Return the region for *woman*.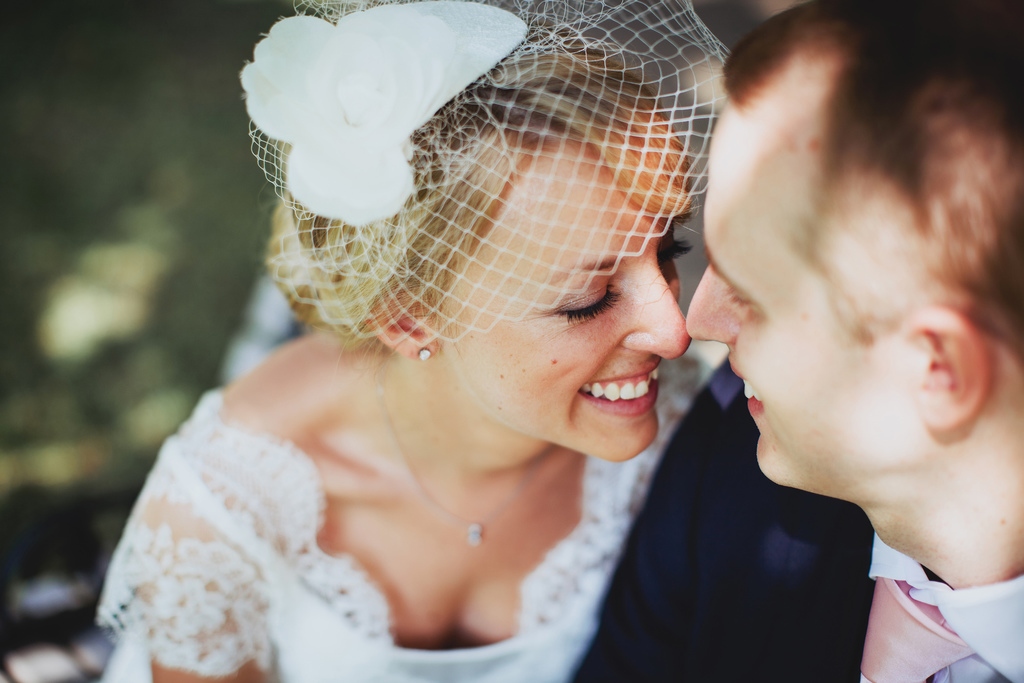
pyautogui.locateOnScreen(90, 0, 742, 682).
